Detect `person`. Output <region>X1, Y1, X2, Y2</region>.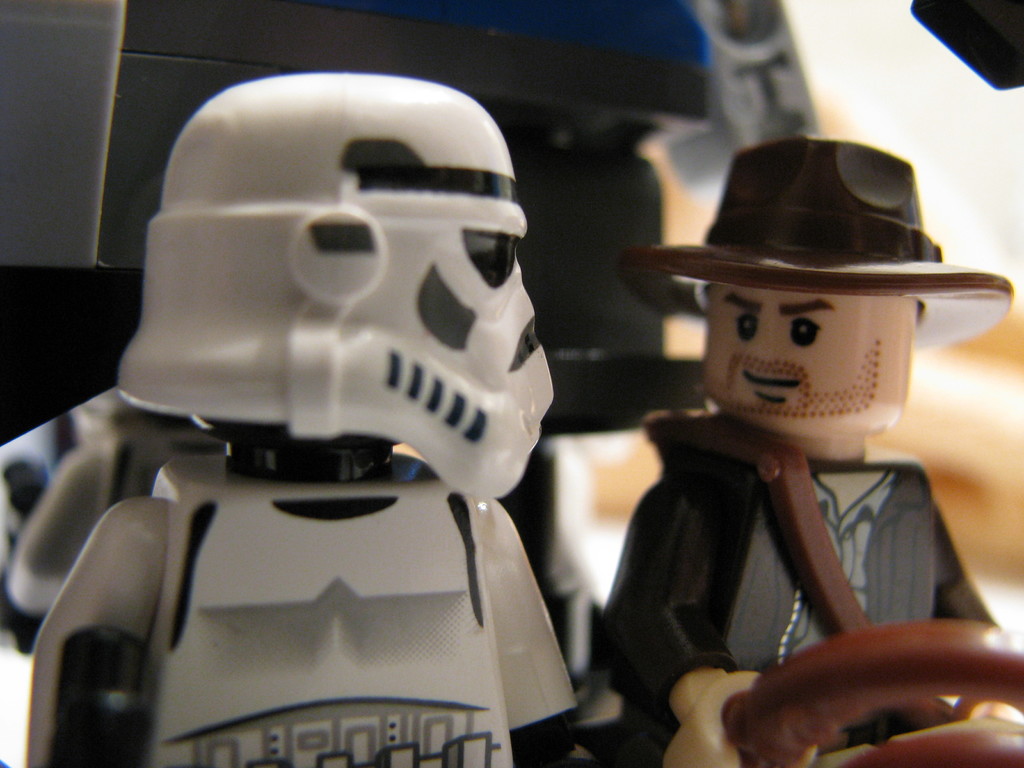
<region>577, 156, 1008, 736</region>.
